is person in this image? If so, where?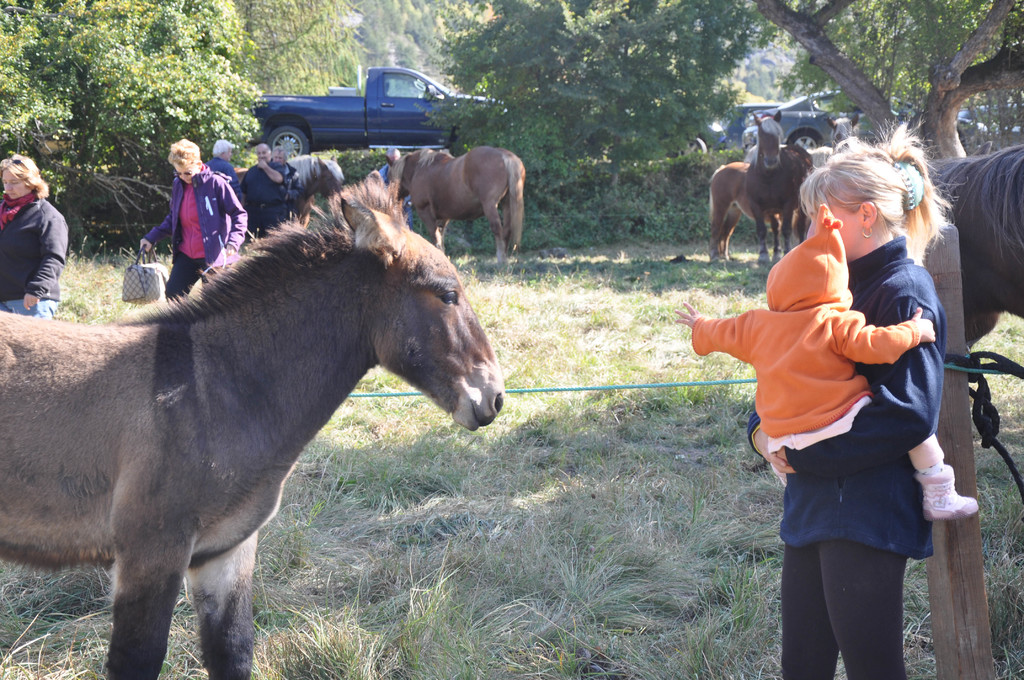
Yes, at left=269, top=145, right=301, bottom=214.
